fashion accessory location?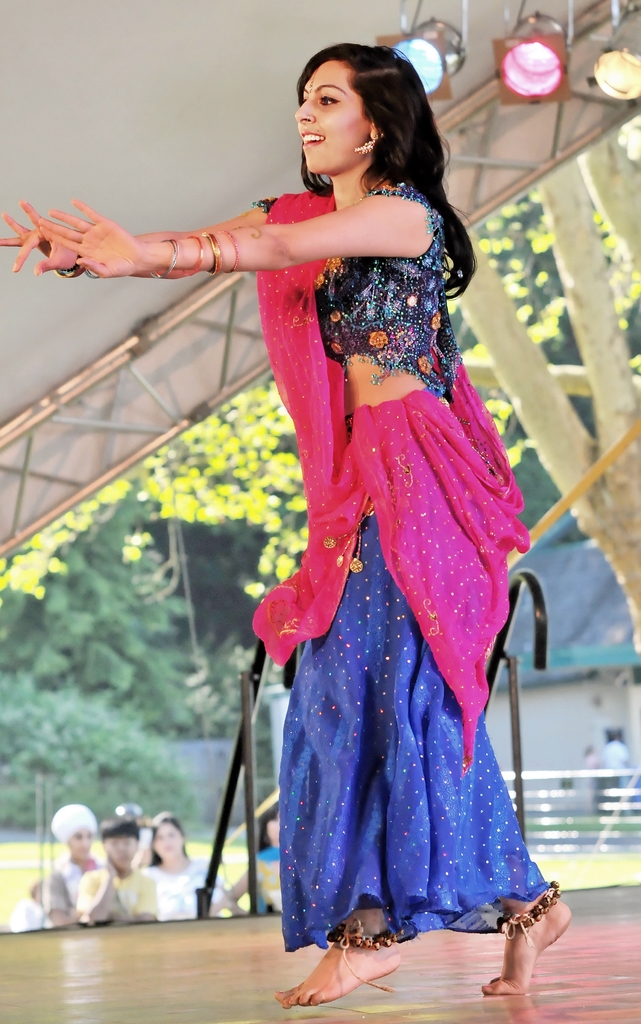
detection(221, 227, 240, 273)
